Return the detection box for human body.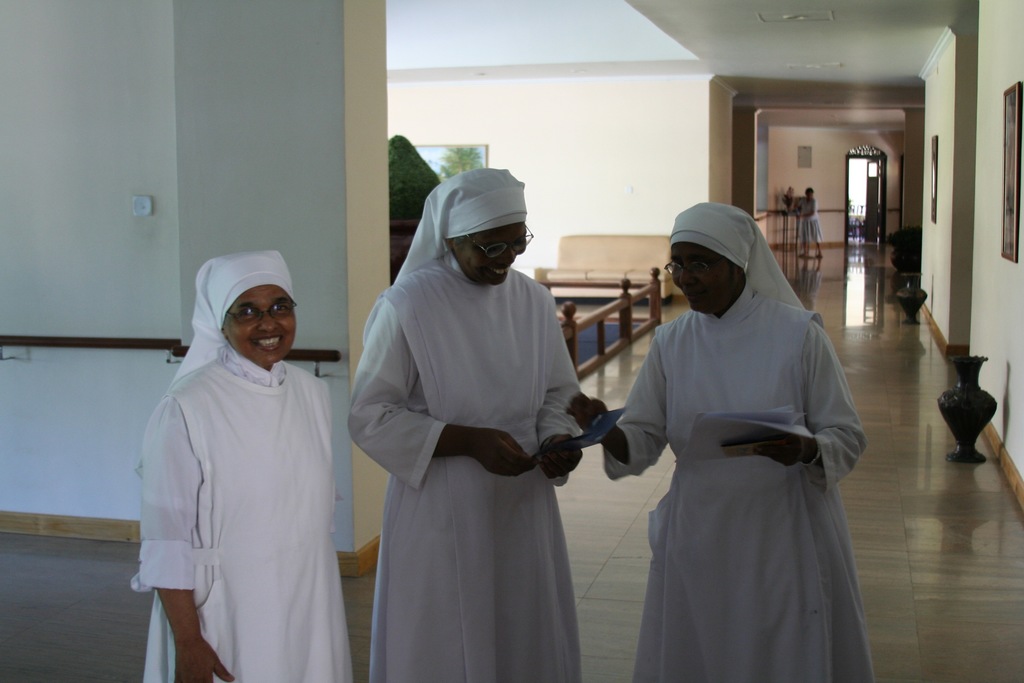
x1=565, y1=197, x2=881, y2=682.
